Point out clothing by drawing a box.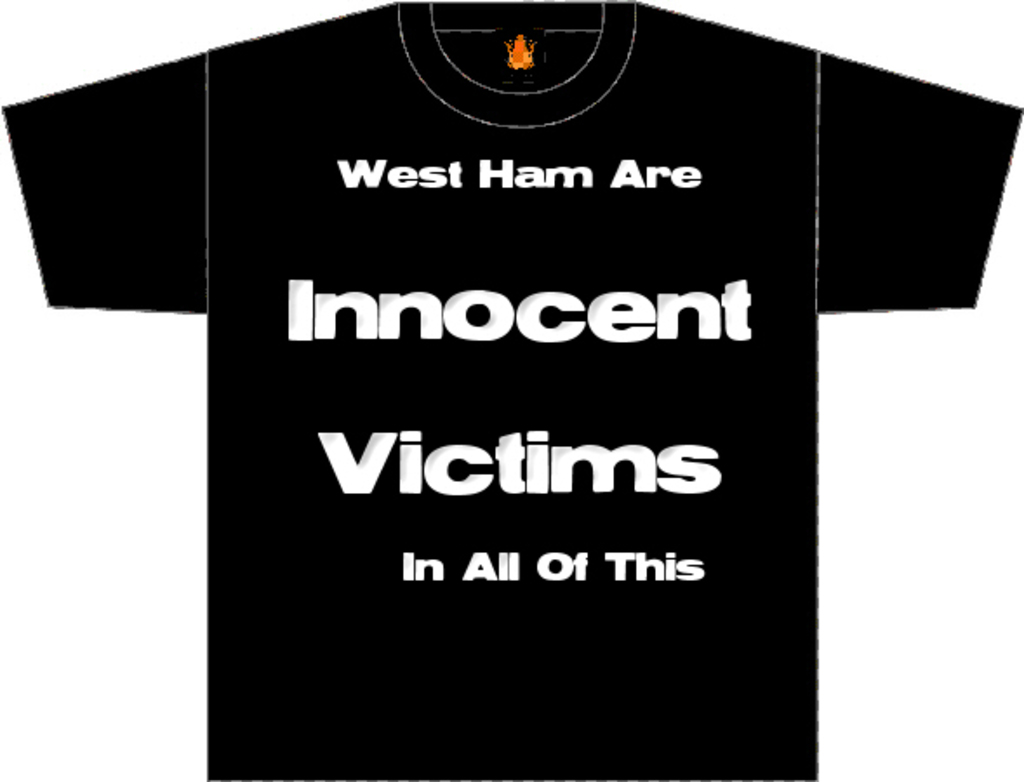
region(0, 0, 1022, 780).
